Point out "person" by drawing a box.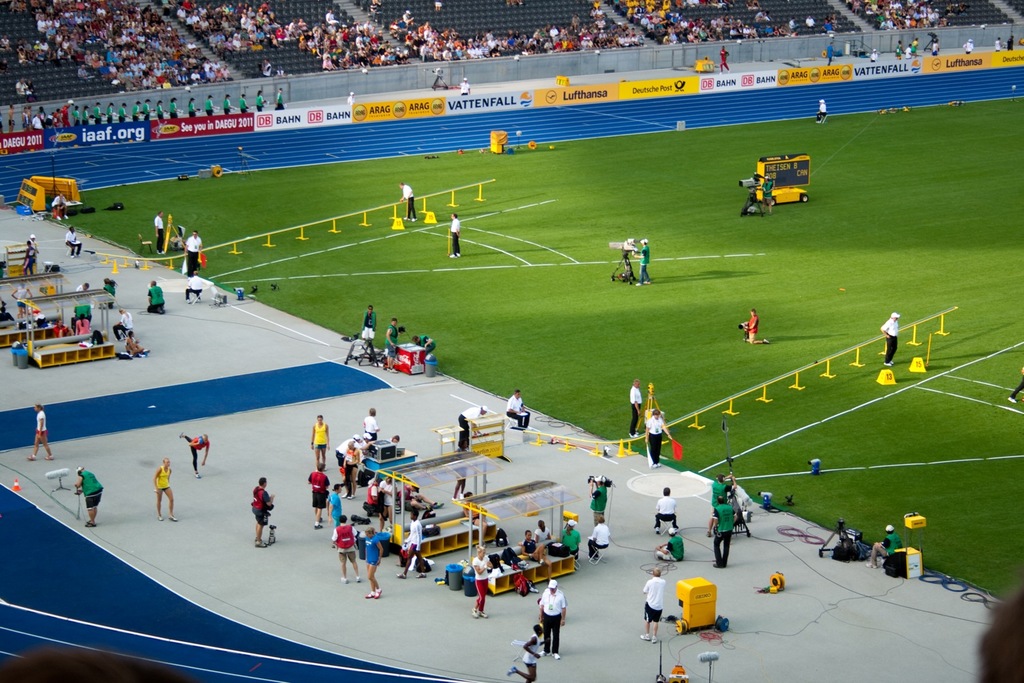
bbox(504, 389, 531, 432).
